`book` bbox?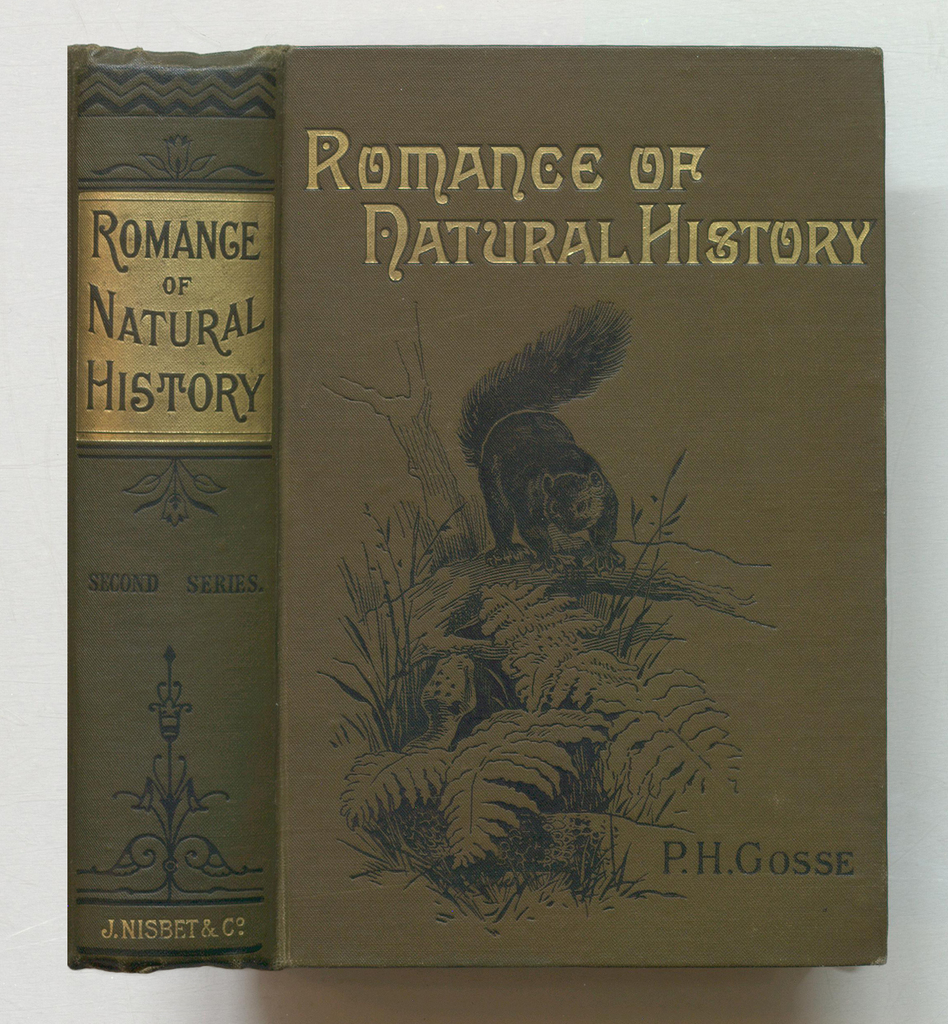
0, 72, 910, 1011
